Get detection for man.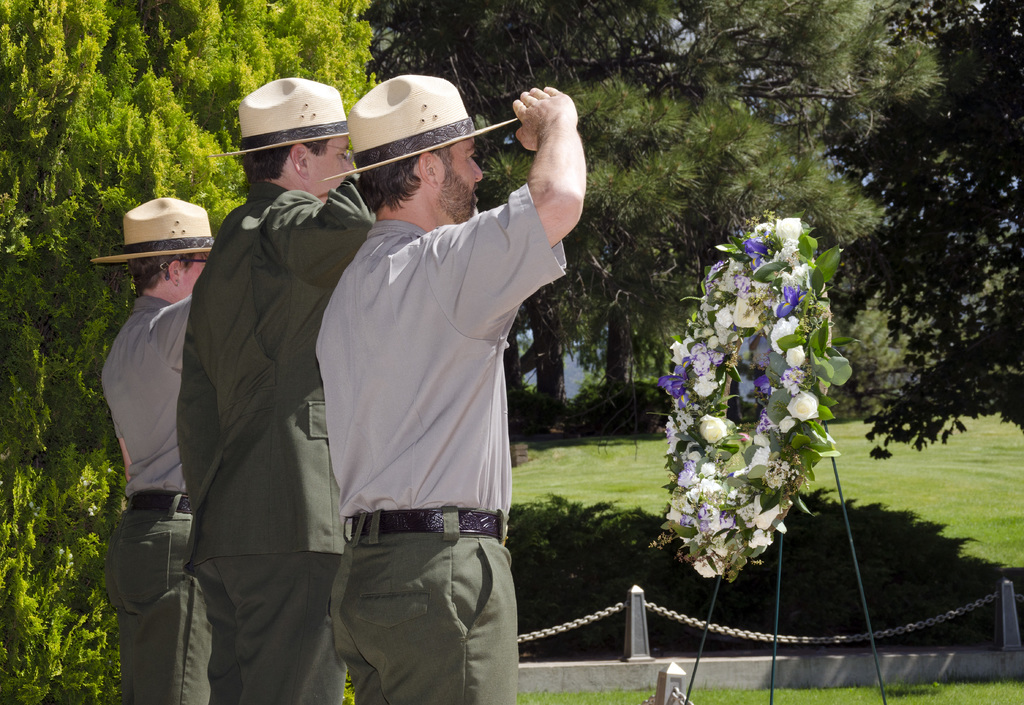
Detection: BBox(311, 78, 593, 704).
